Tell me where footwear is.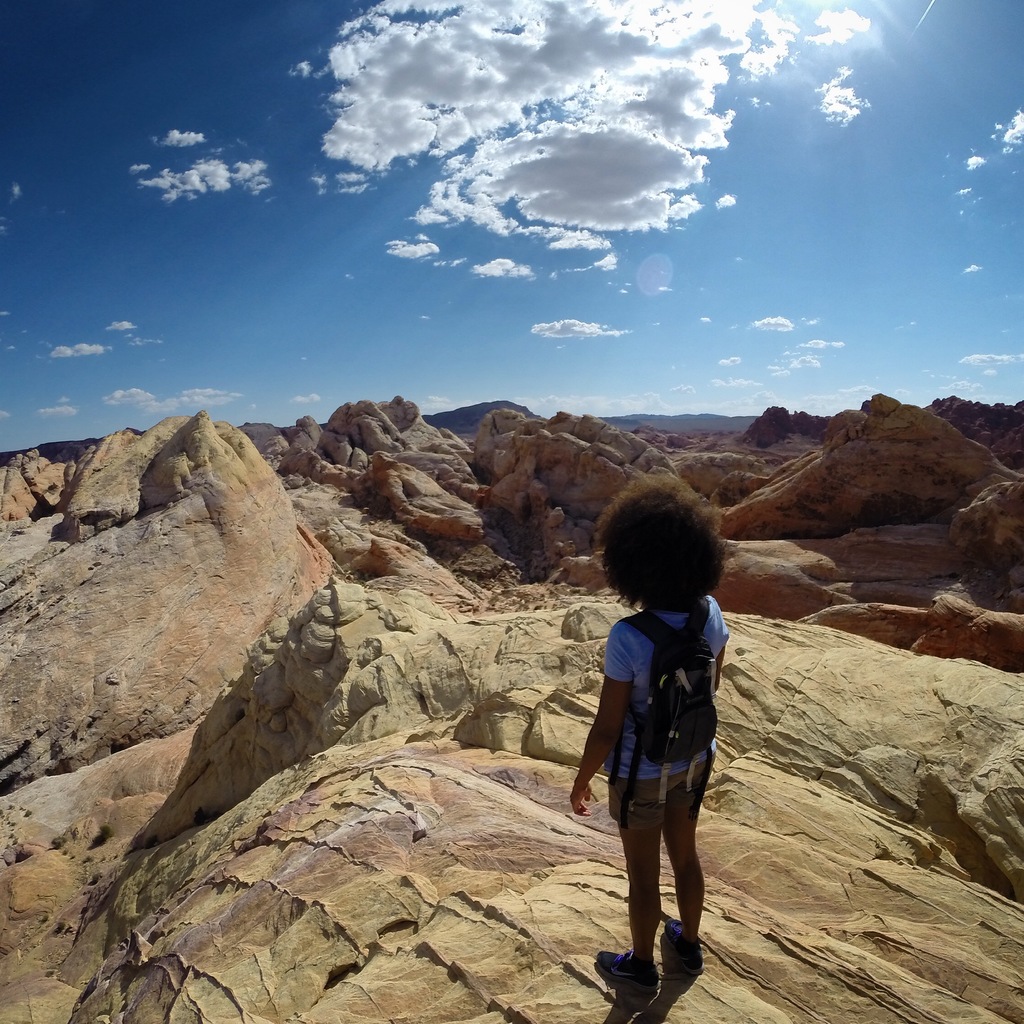
footwear is at {"left": 657, "top": 910, "right": 711, "bottom": 968}.
